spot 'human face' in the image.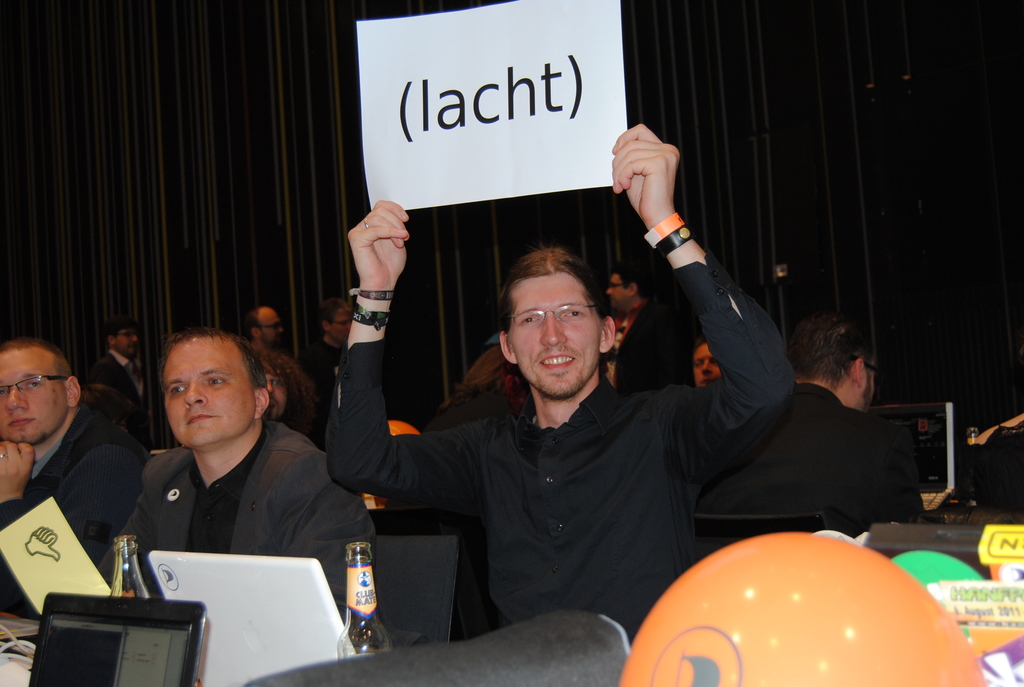
'human face' found at bbox=(165, 342, 252, 443).
